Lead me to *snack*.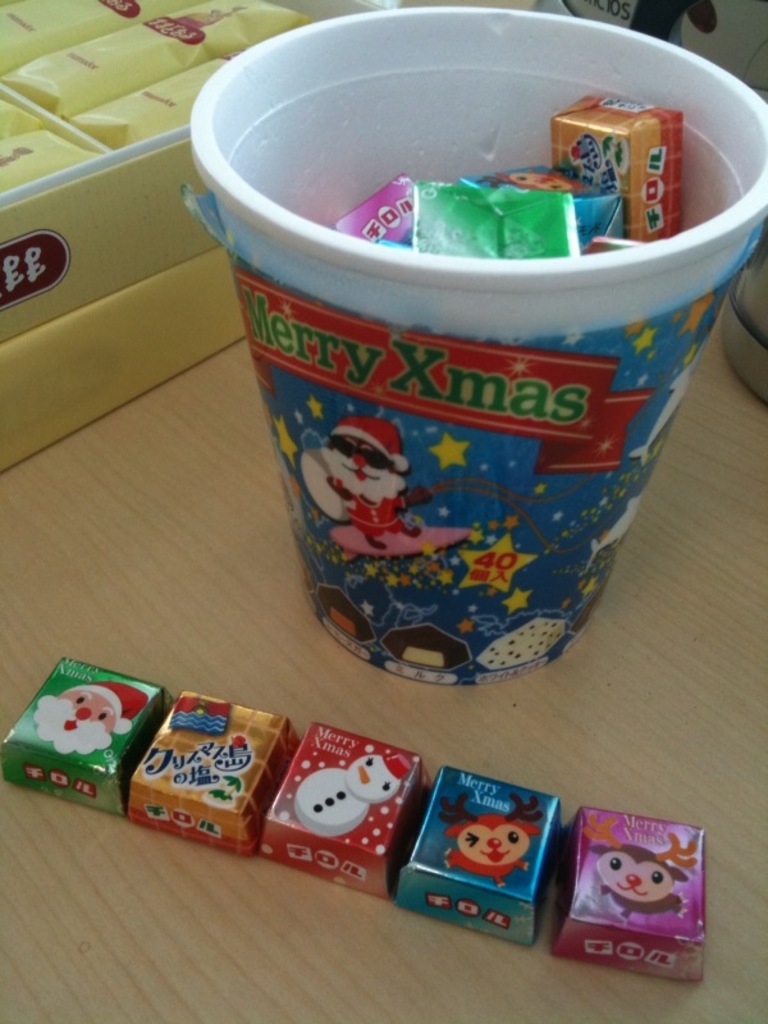
Lead to (x1=0, y1=0, x2=293, y2=192).
